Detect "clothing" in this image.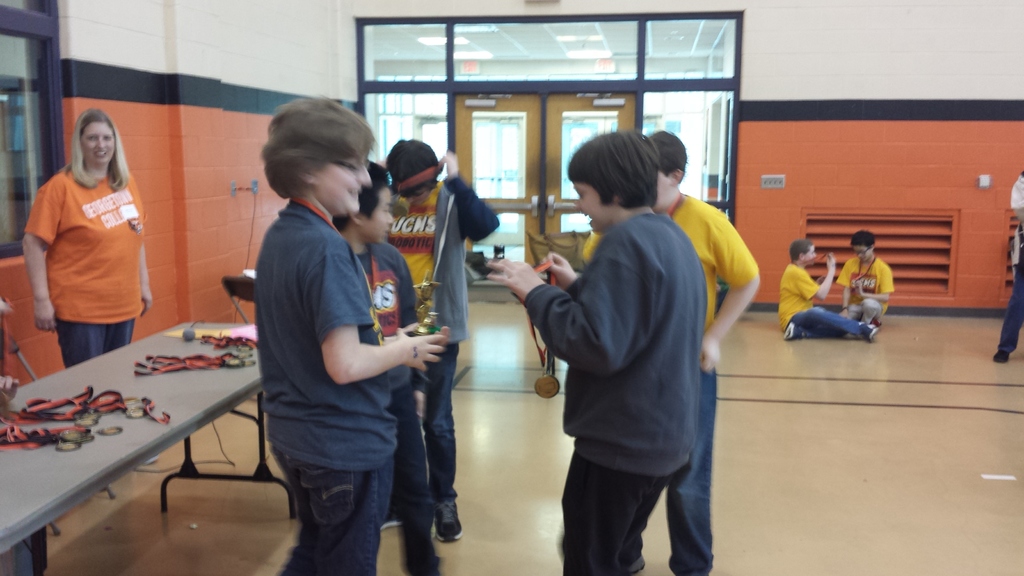
Detection: left=381, top=167, right=502, bottom=510.
